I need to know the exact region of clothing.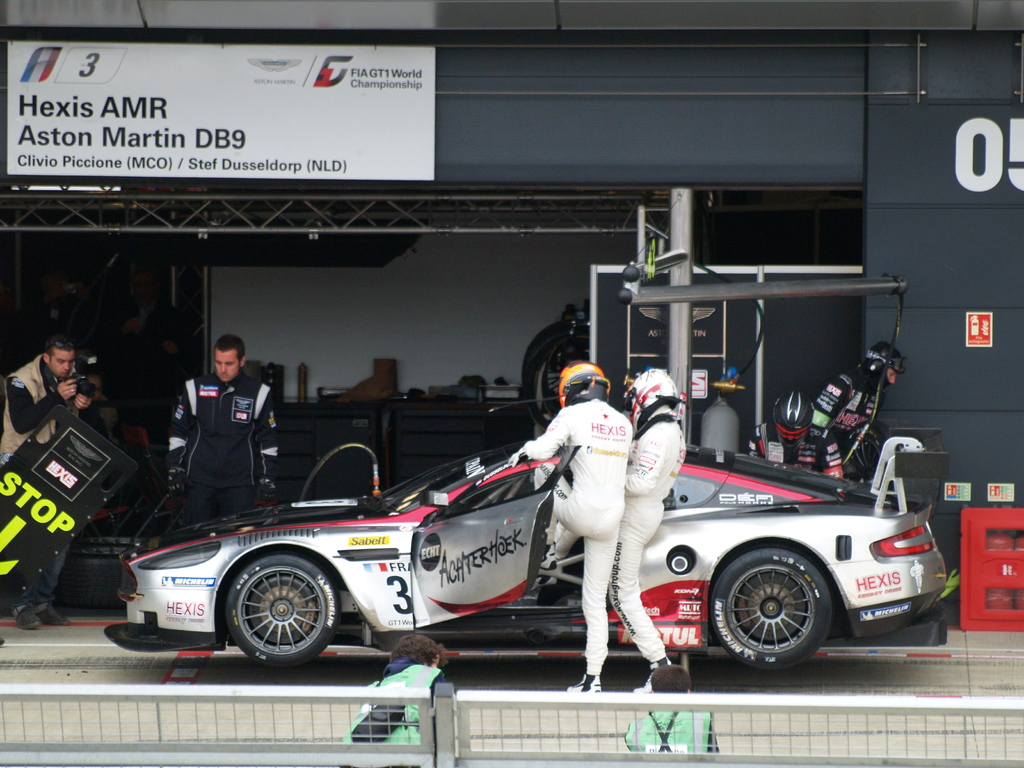
Region: crop(743, 416, 846, 482).
